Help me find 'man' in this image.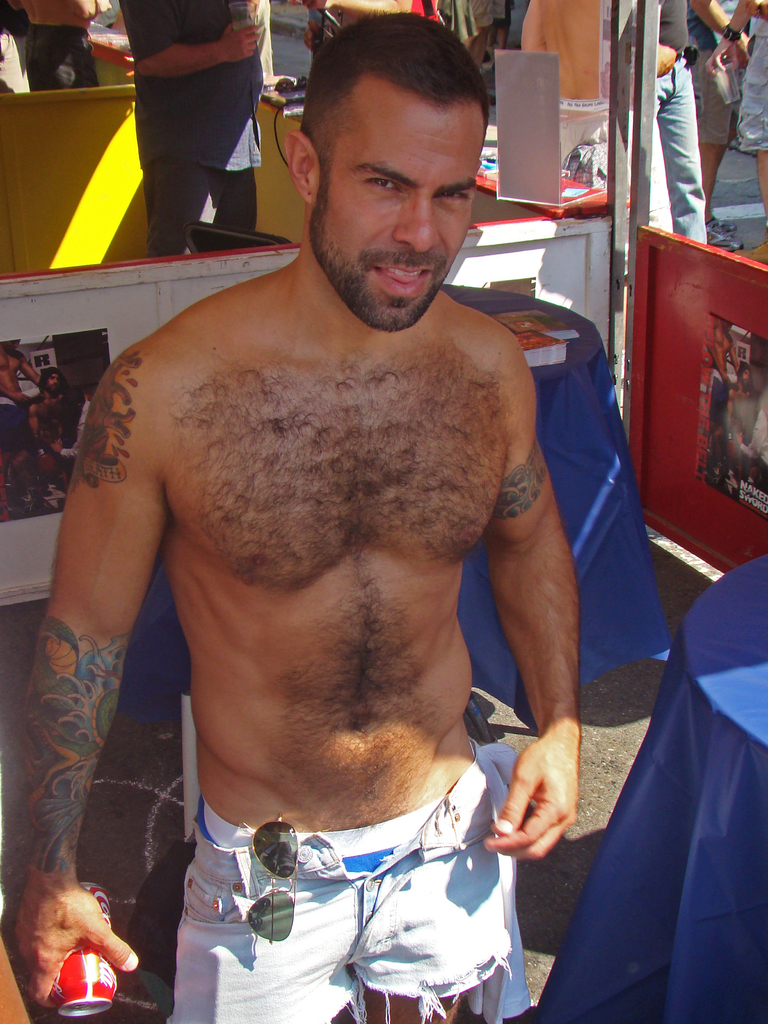
Found it: [705, 312, 742, 458].
